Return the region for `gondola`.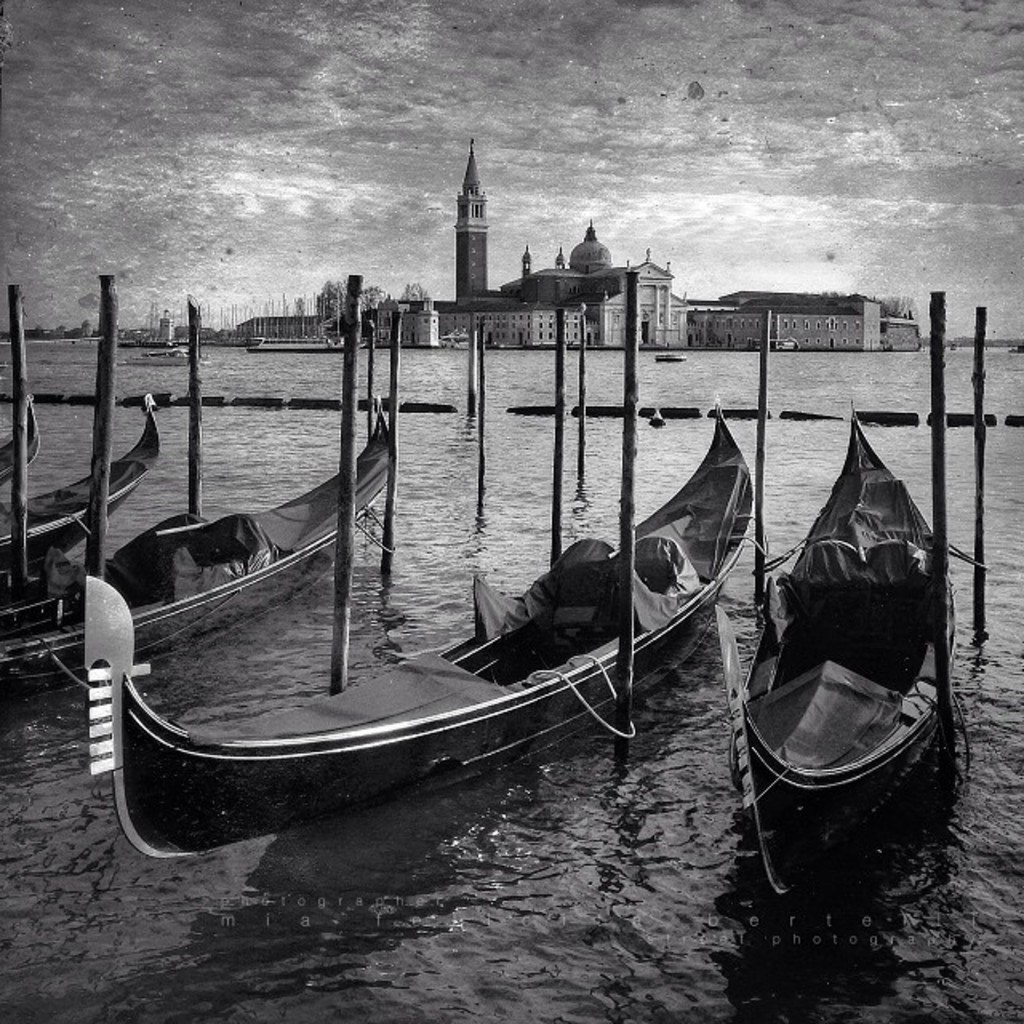
bbox=[78, 386, 763, 885].
